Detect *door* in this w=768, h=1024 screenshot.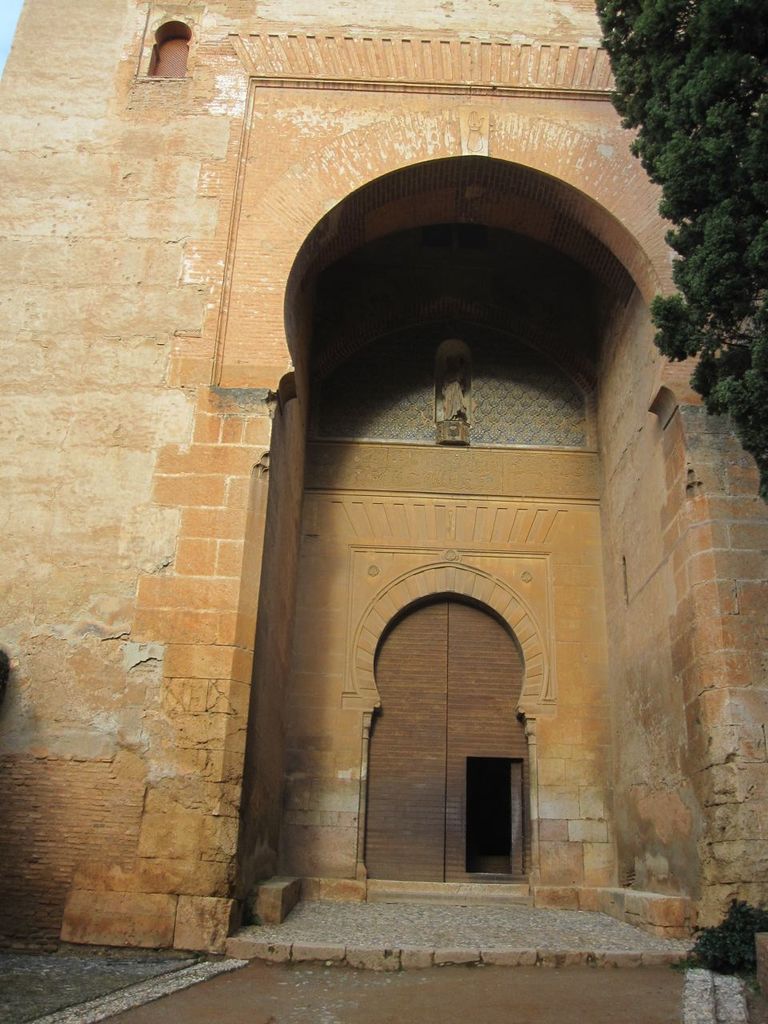
Detection: BBox(362, 592, 537, 878).
